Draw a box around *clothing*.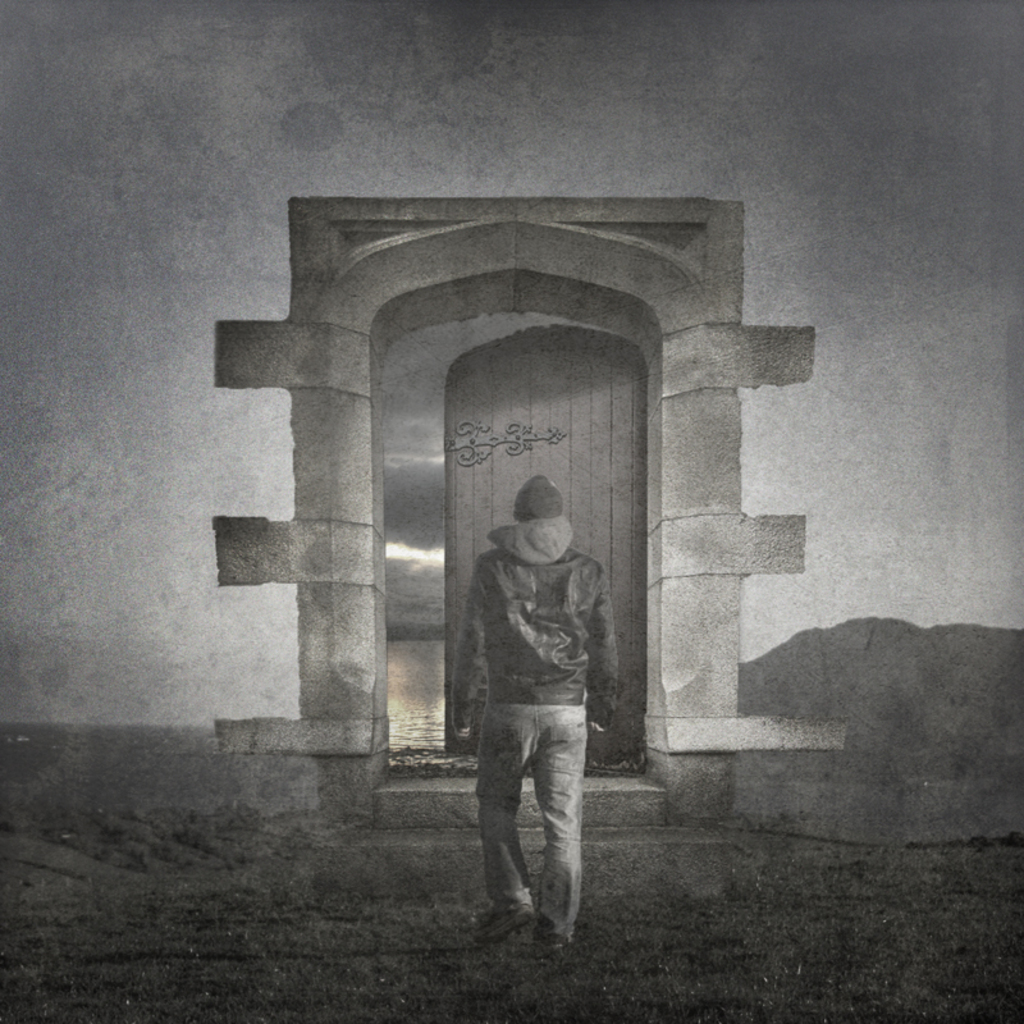
l=466, t=492, r=630, b=891.
